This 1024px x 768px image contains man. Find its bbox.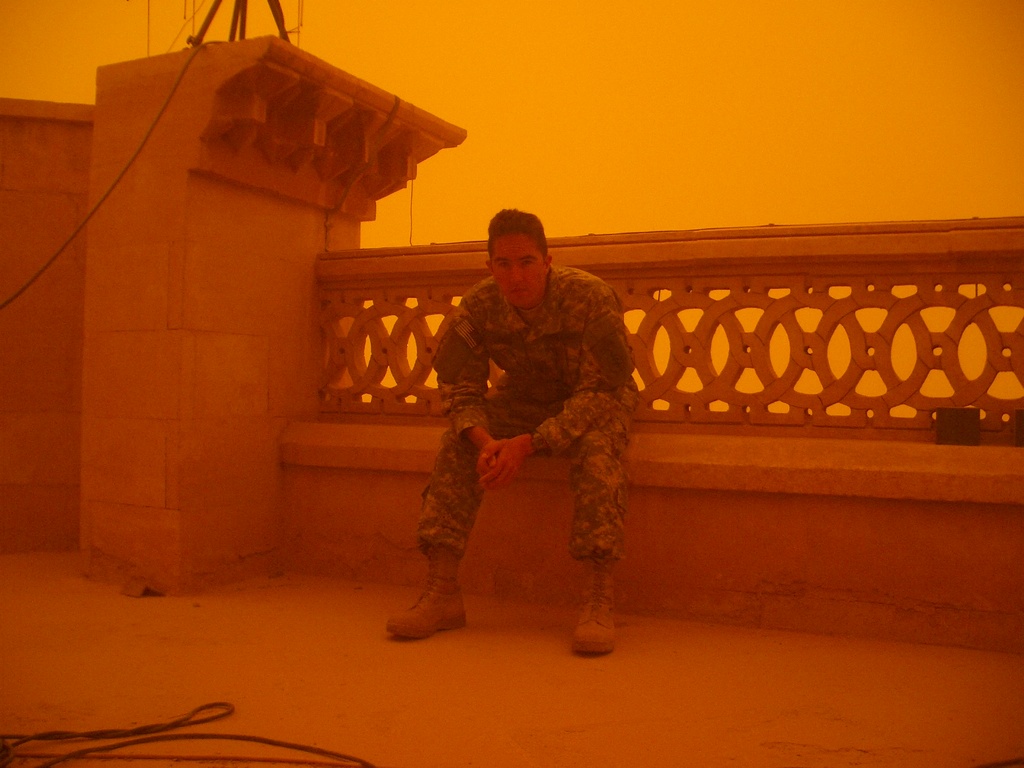
[x1=415, y1=202, x2=643, y2=655].
